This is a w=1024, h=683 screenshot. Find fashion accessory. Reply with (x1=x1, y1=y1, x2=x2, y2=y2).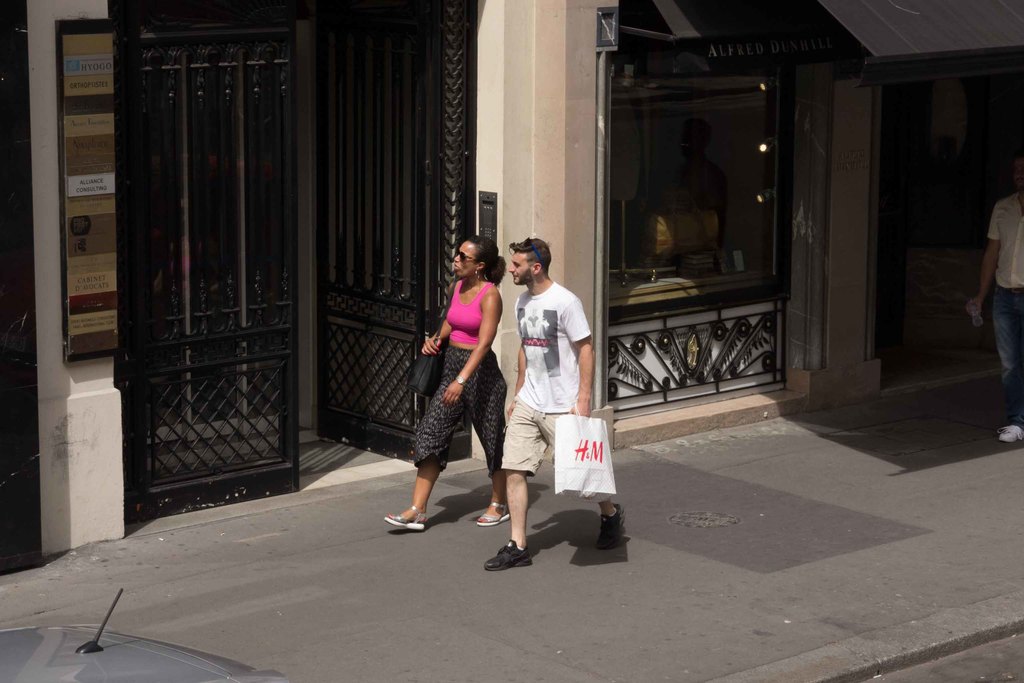
(x1=383, y1=502, x2=424, y2=532).
